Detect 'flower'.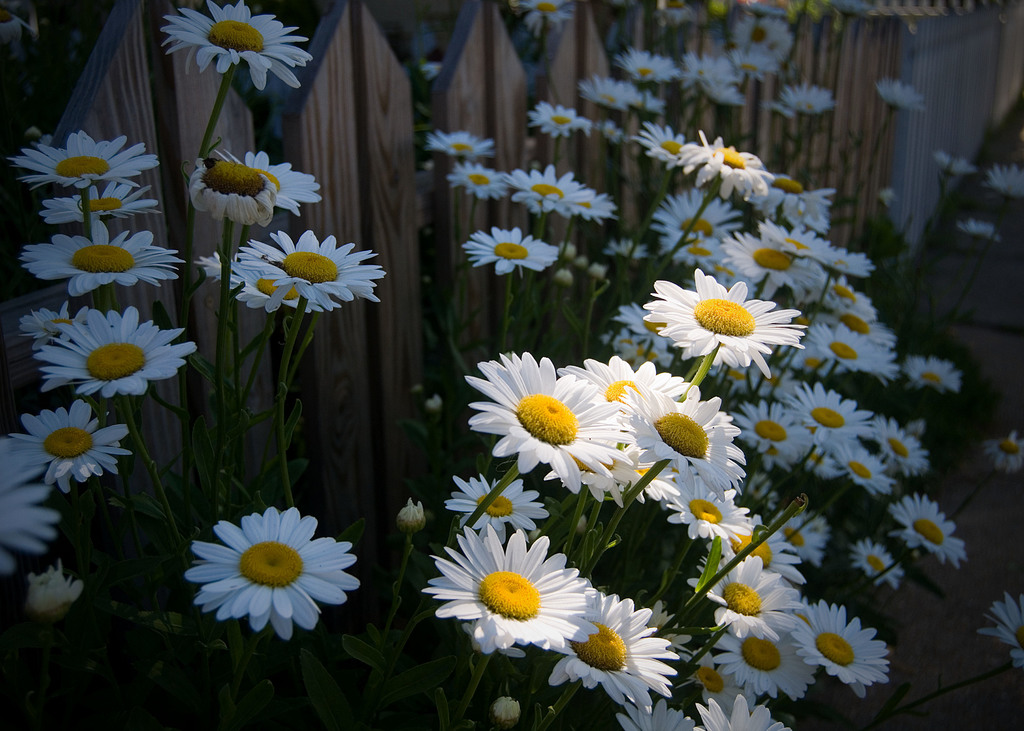
Detected at [x1=190, y1=158, x2=280, y2=227].
